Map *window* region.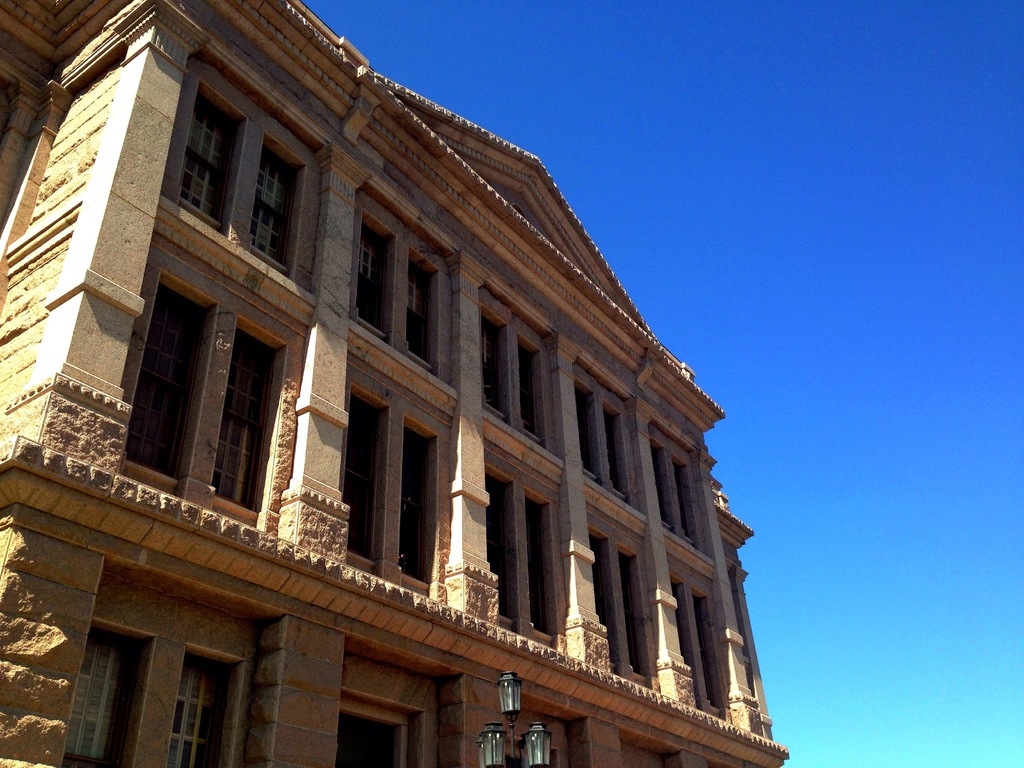
Mapped to 591,543,616,666.
